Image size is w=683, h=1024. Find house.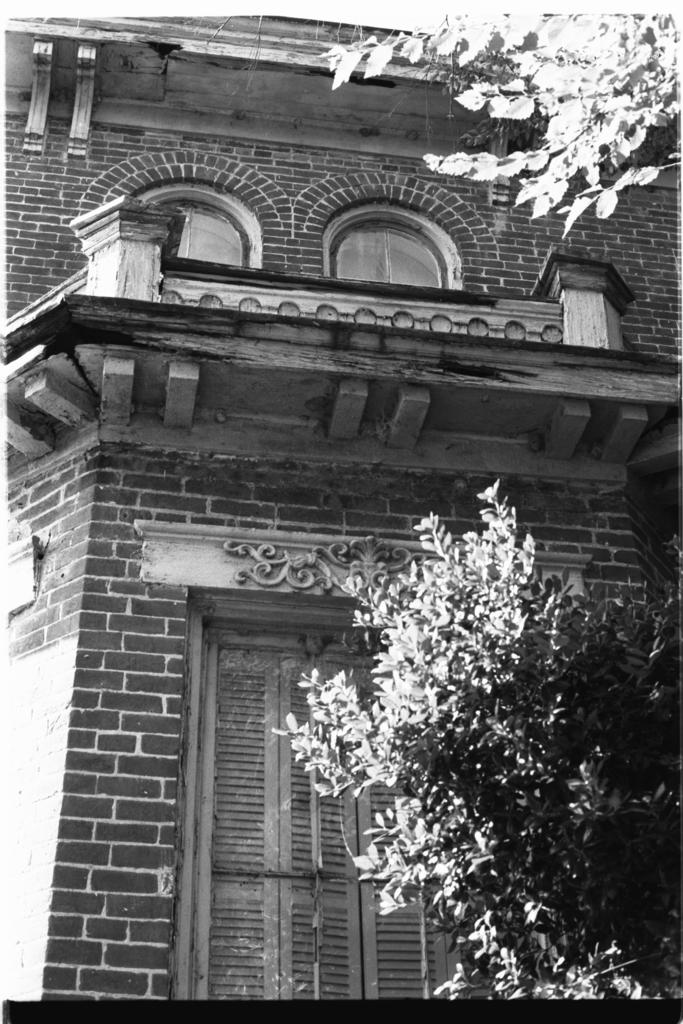
box=[4, 13, 679, 1023].
